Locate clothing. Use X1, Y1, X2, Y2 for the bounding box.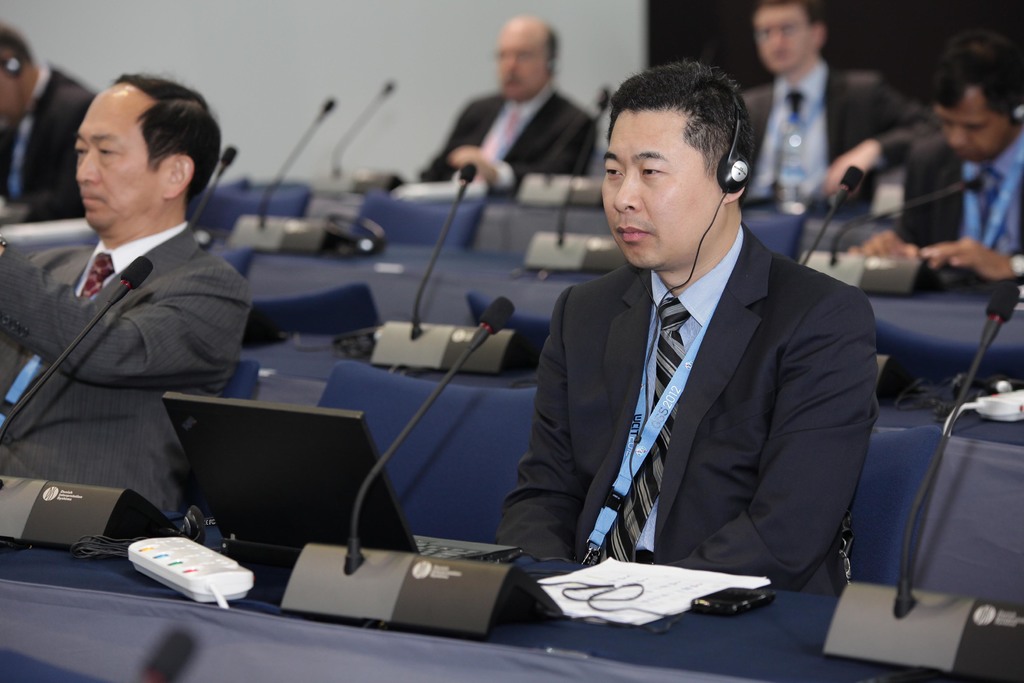
0, 62, 86, 222.
